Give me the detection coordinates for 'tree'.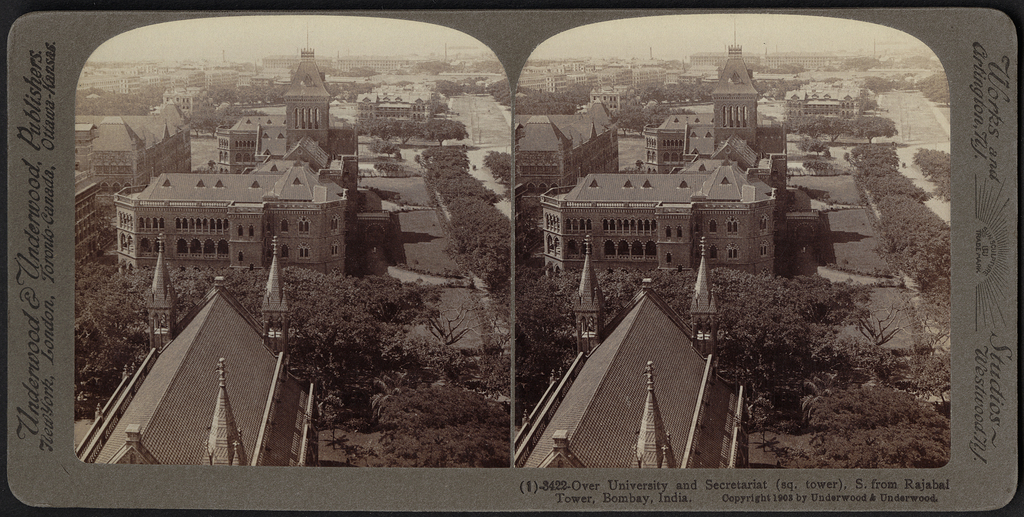
910:139:956:216.
